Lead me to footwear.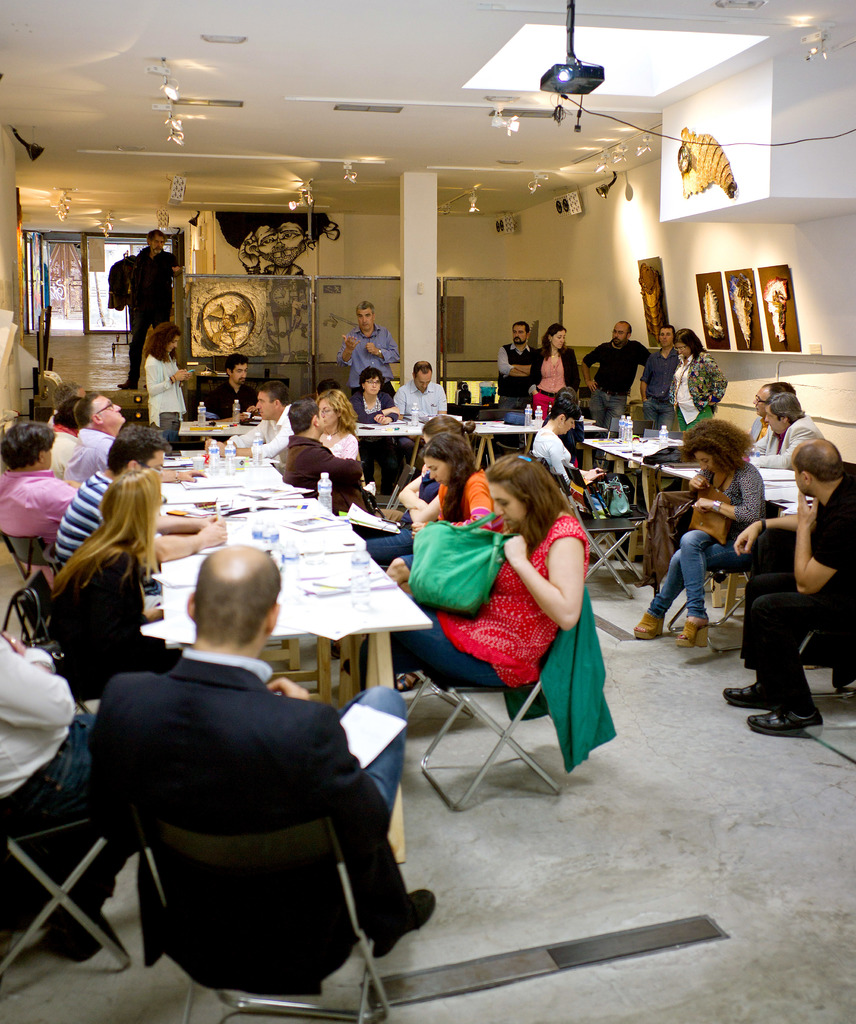
Lead to (366,886,435,958).
